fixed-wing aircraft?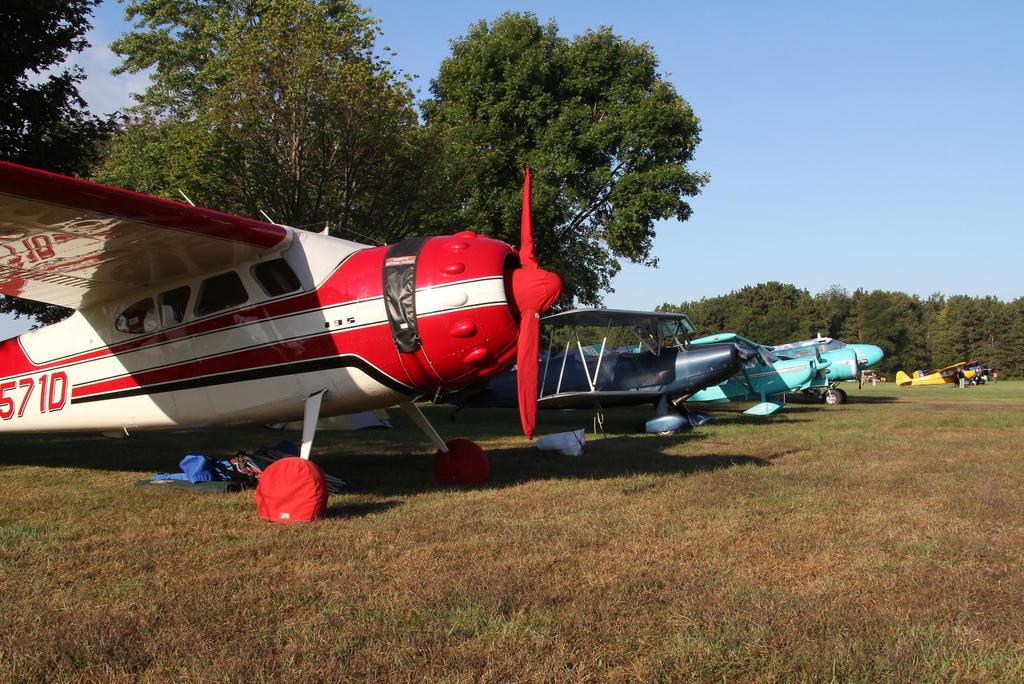
(left=895, top=362, right=988, bottom=385)
